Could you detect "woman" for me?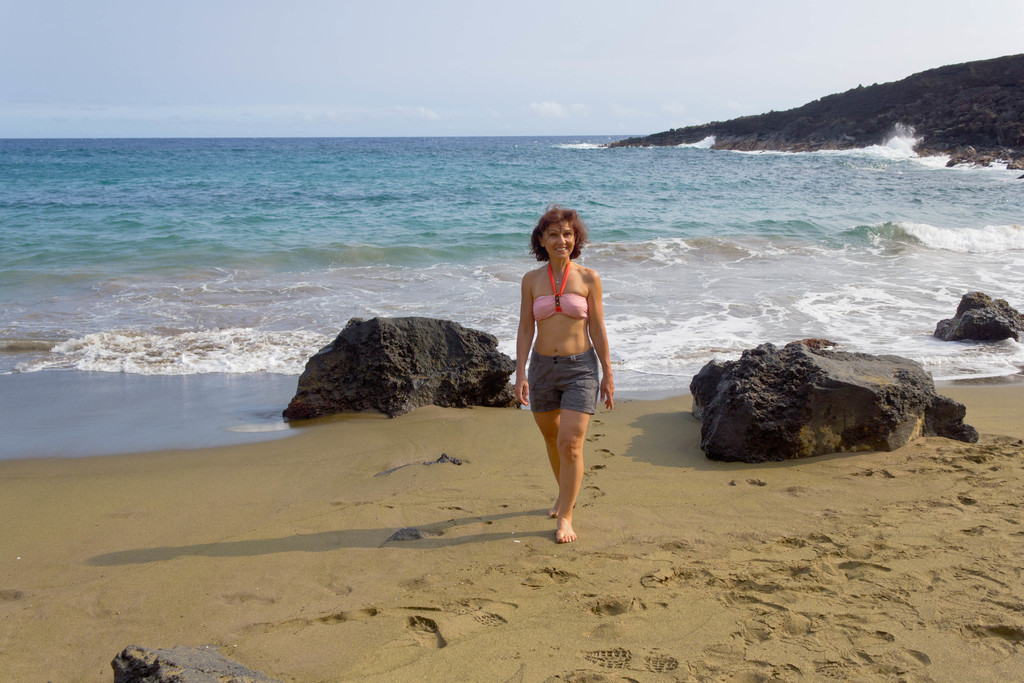
Detection result: l=513, t=204, r=621, b=527.
